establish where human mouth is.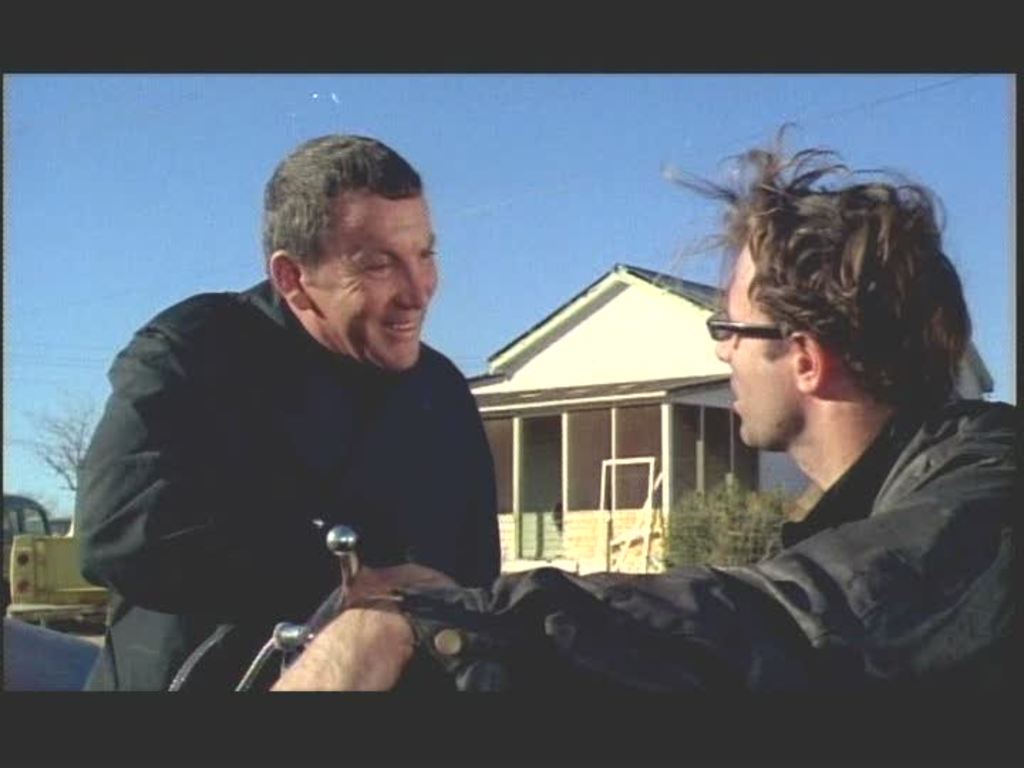
Established at bbox=[732, 375, 740, 415].
